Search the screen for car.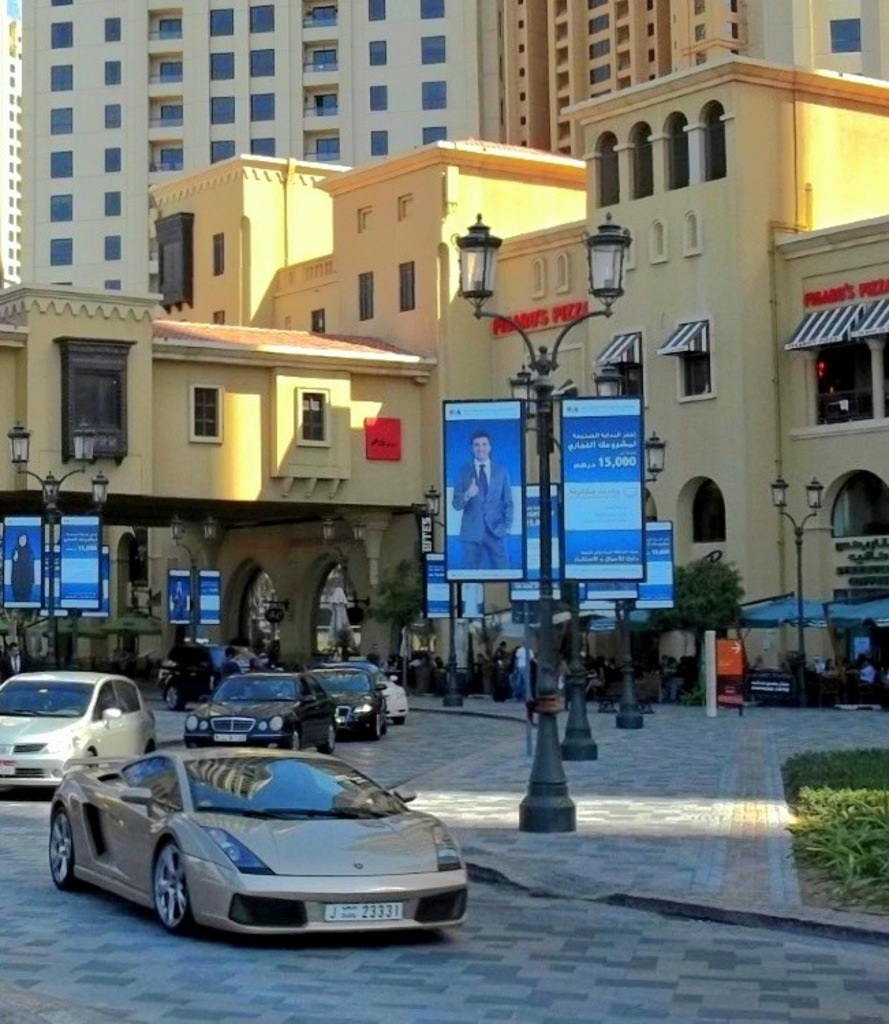
Found at <region>183, 673, 330, 748</region>.
